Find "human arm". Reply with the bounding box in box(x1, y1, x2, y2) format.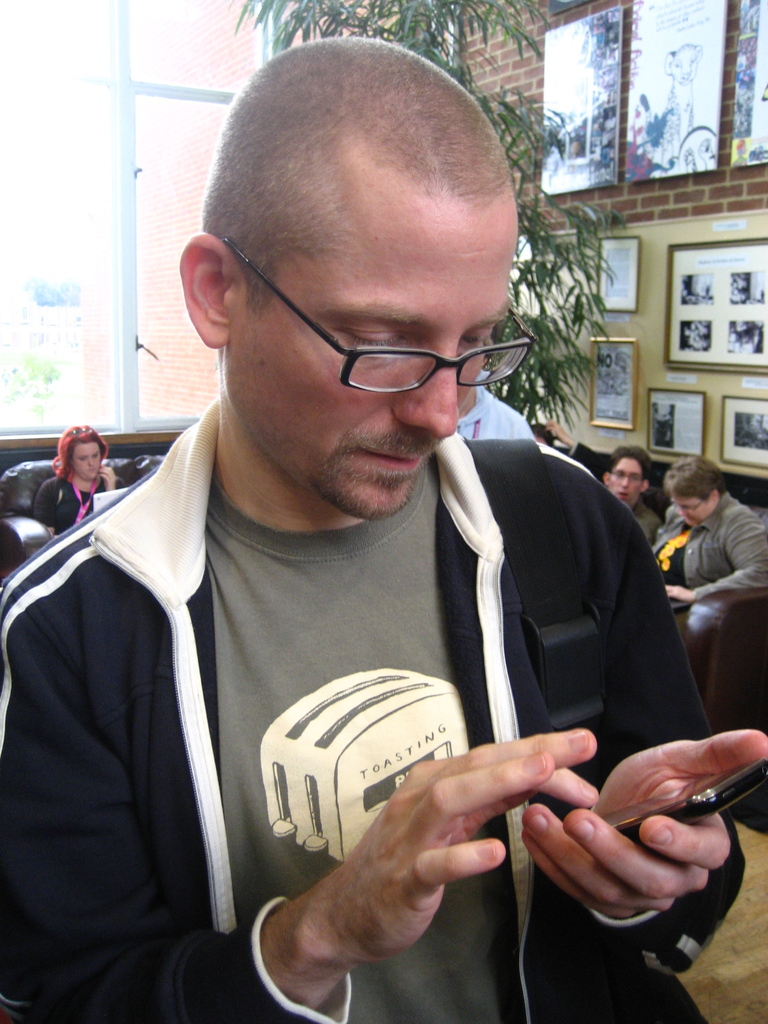
box(97, 461, 118, 498).
